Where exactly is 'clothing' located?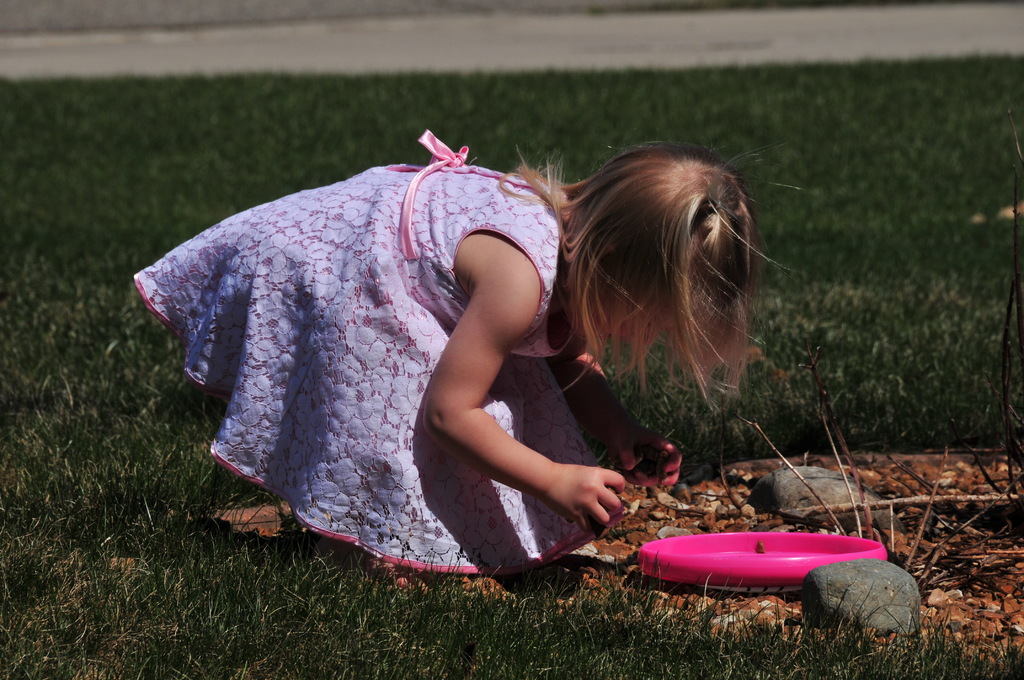
Its bounding box is x1=180 y1=135 x2=663 y2=555.
